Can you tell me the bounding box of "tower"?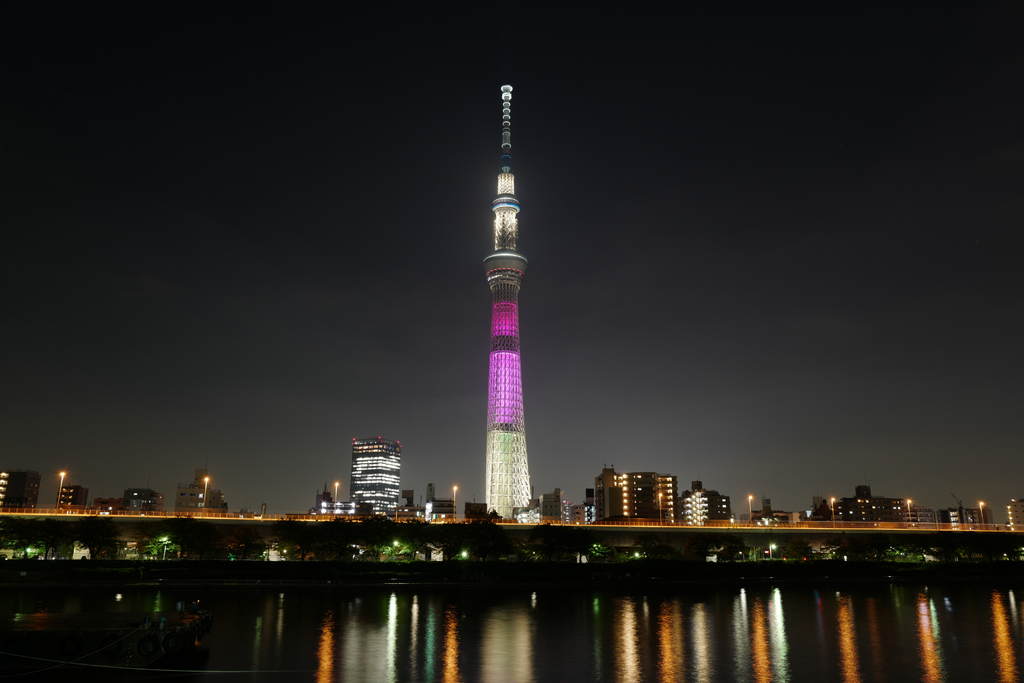
x1=481 y1=84 x2=535 y2=521.
